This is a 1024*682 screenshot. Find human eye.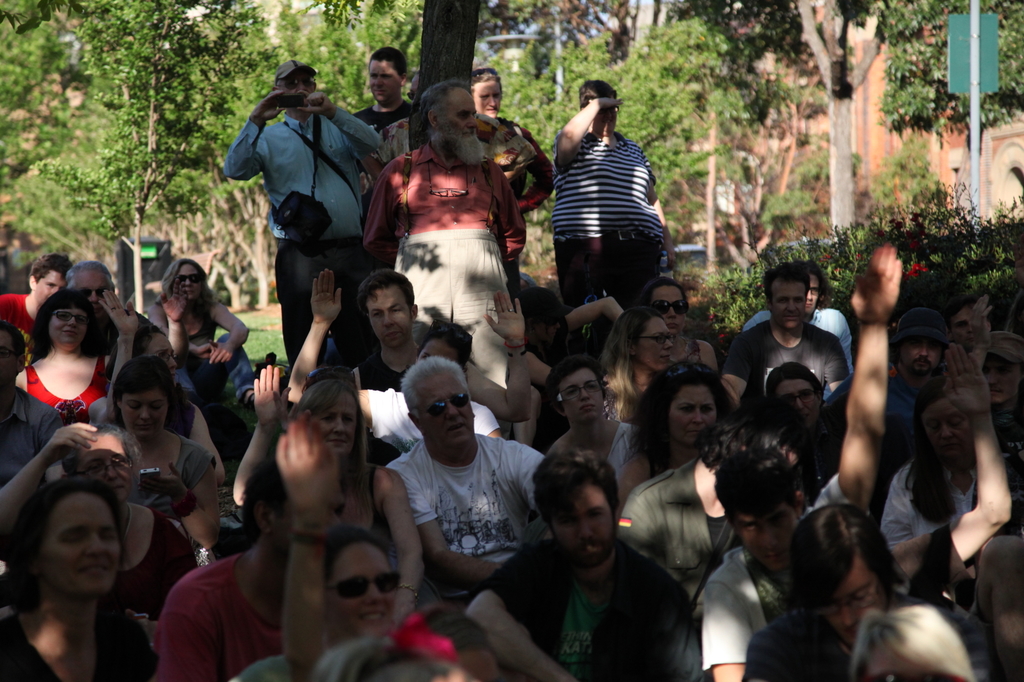
Bounding box: rect(776, 298, 787, 306).
